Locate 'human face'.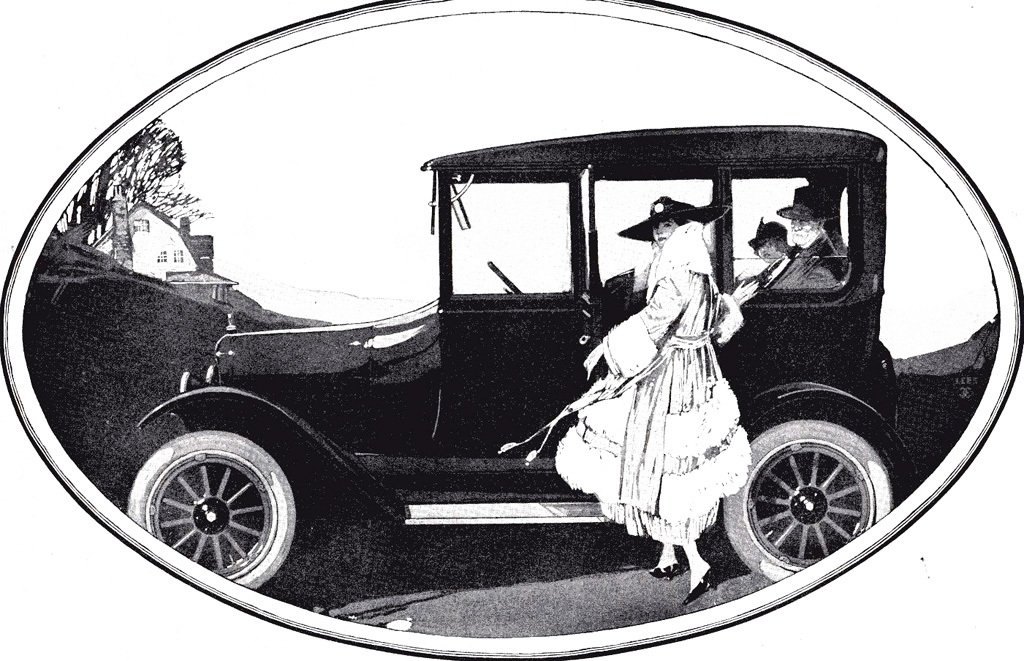
Bounding box: x1=791 y1=214 x2=816 y2=245.
